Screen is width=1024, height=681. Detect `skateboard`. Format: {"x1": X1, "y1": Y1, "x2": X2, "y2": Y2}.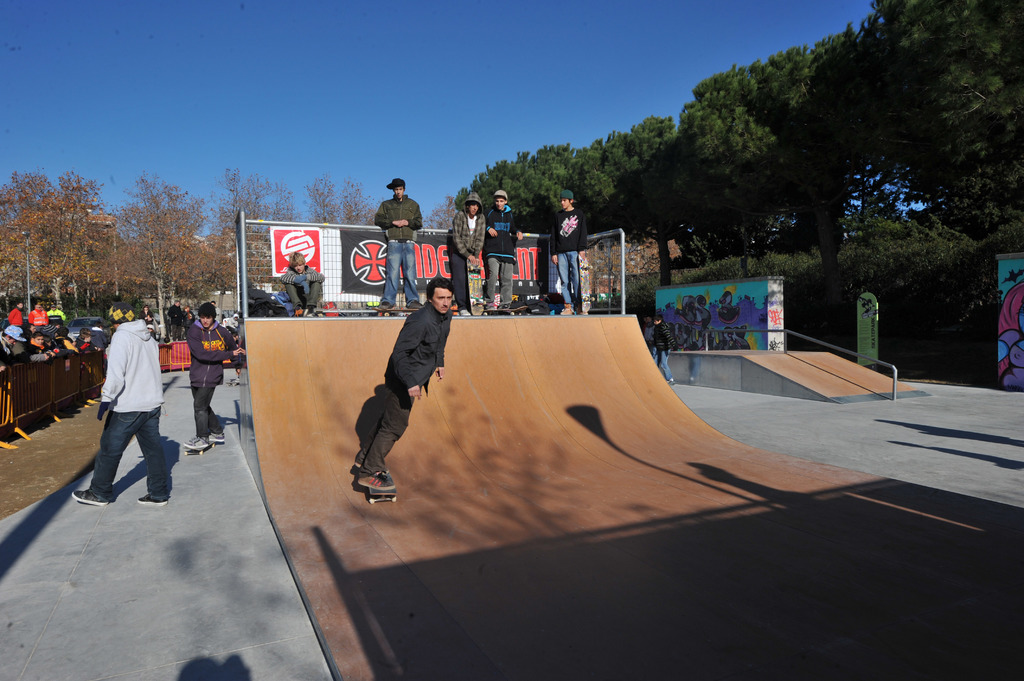
{"x1": 180, "y1": 431, "x2": 223, "y2": 458}.
